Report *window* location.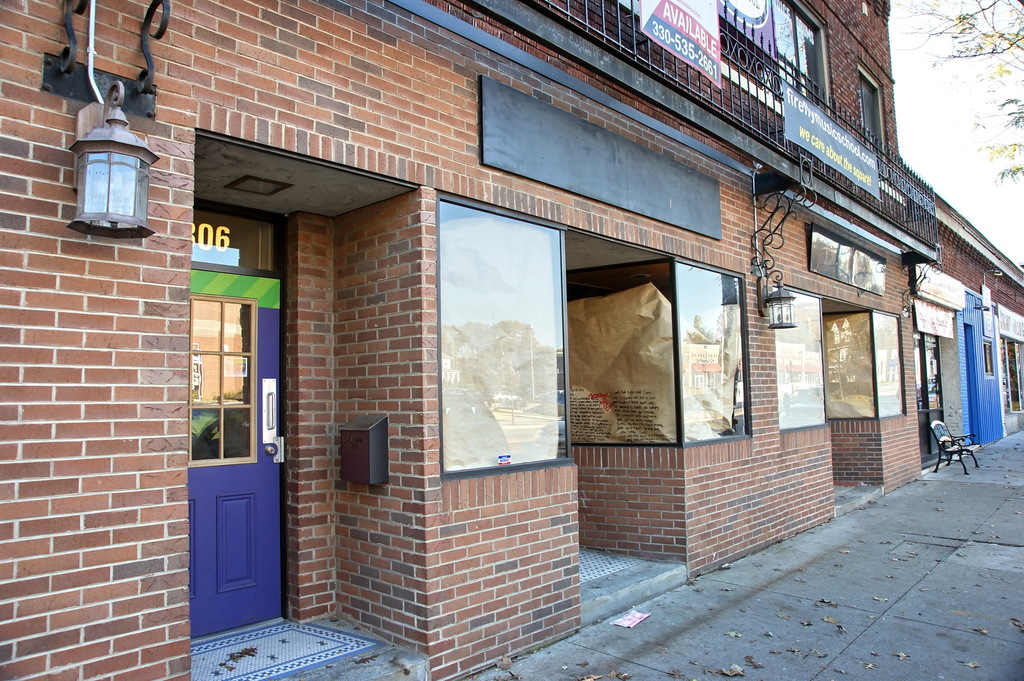
Report: box(859, 66, 890, 172).
